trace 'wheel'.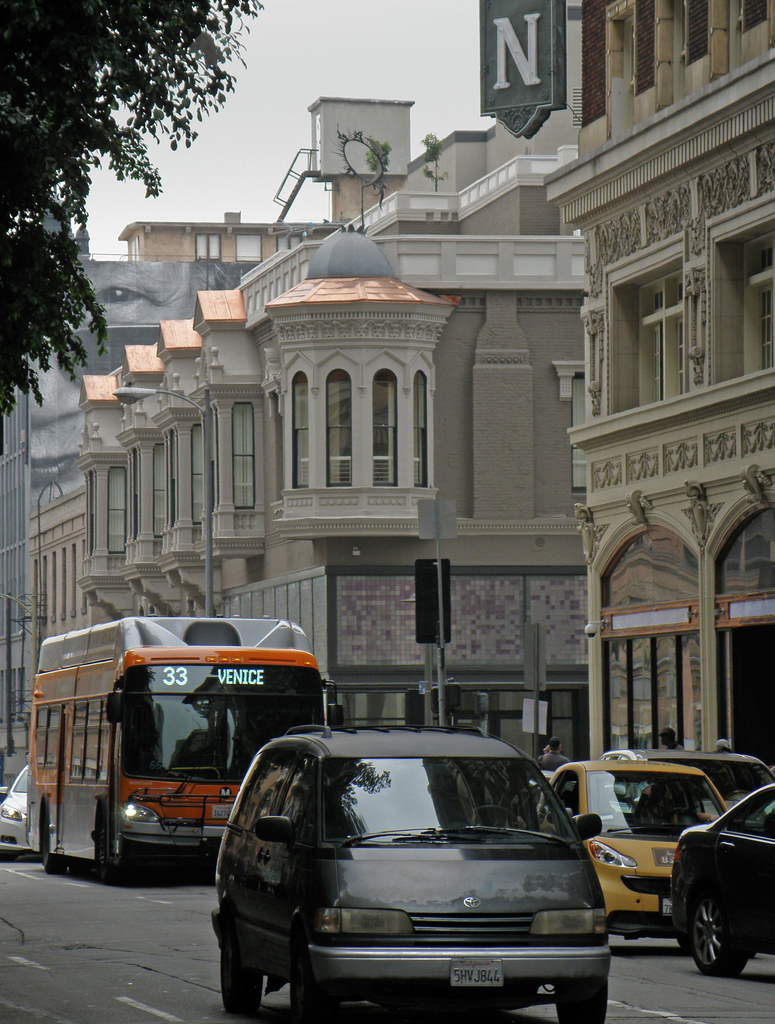
Traced to region(285, 930, 337, 1023).
